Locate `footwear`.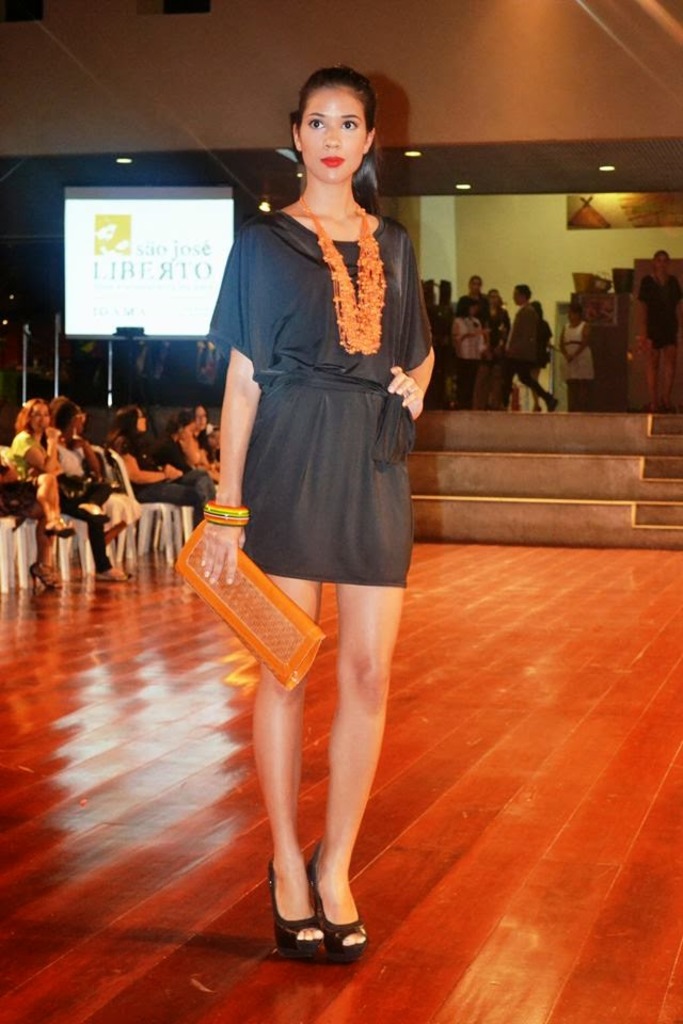
Bounding box: <region>94, 570, 140, 588</region>.
